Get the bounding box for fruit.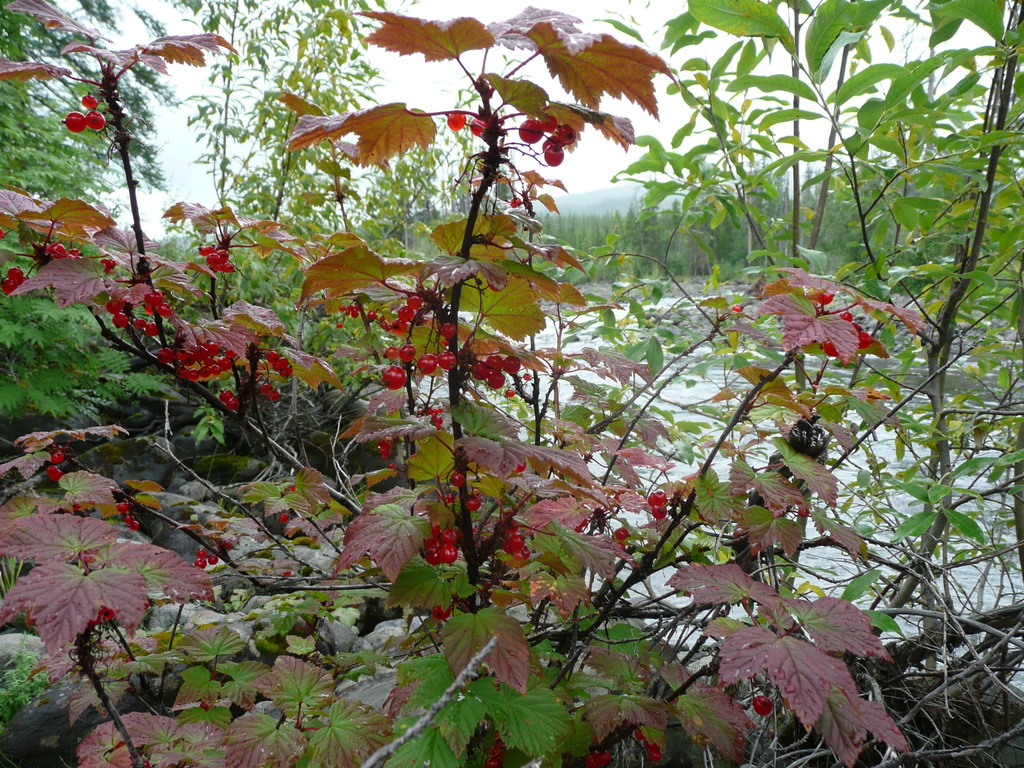
449:108:463:132.
